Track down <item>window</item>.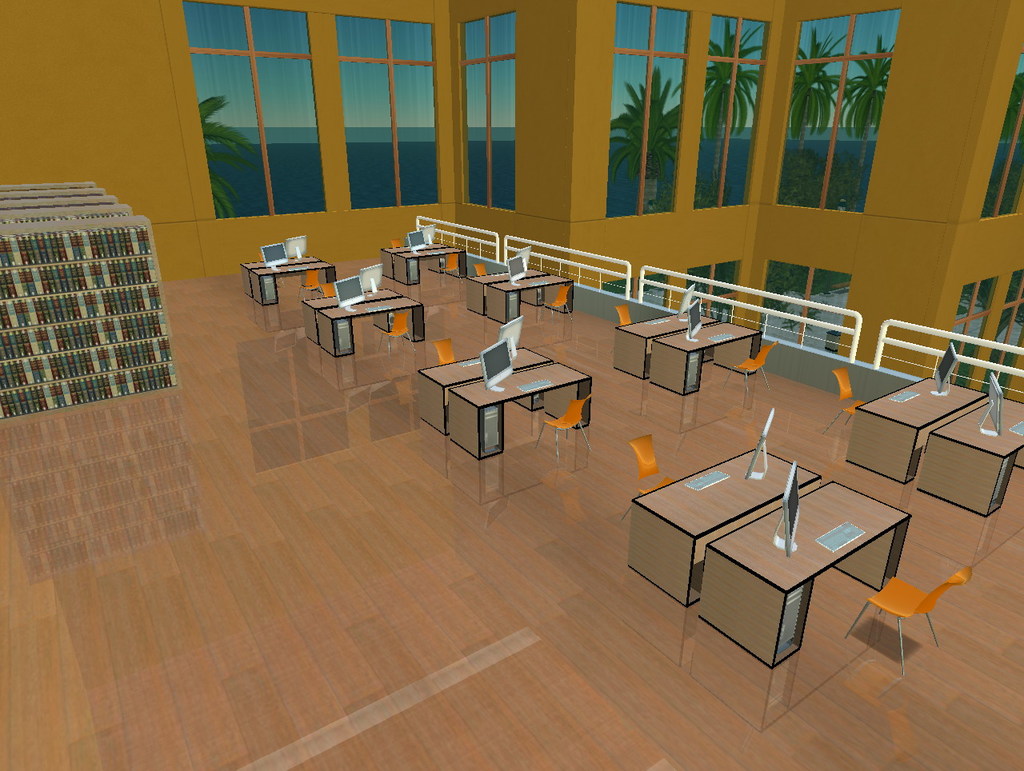
Tracked to bbox=[694, 16, 766, 207].
